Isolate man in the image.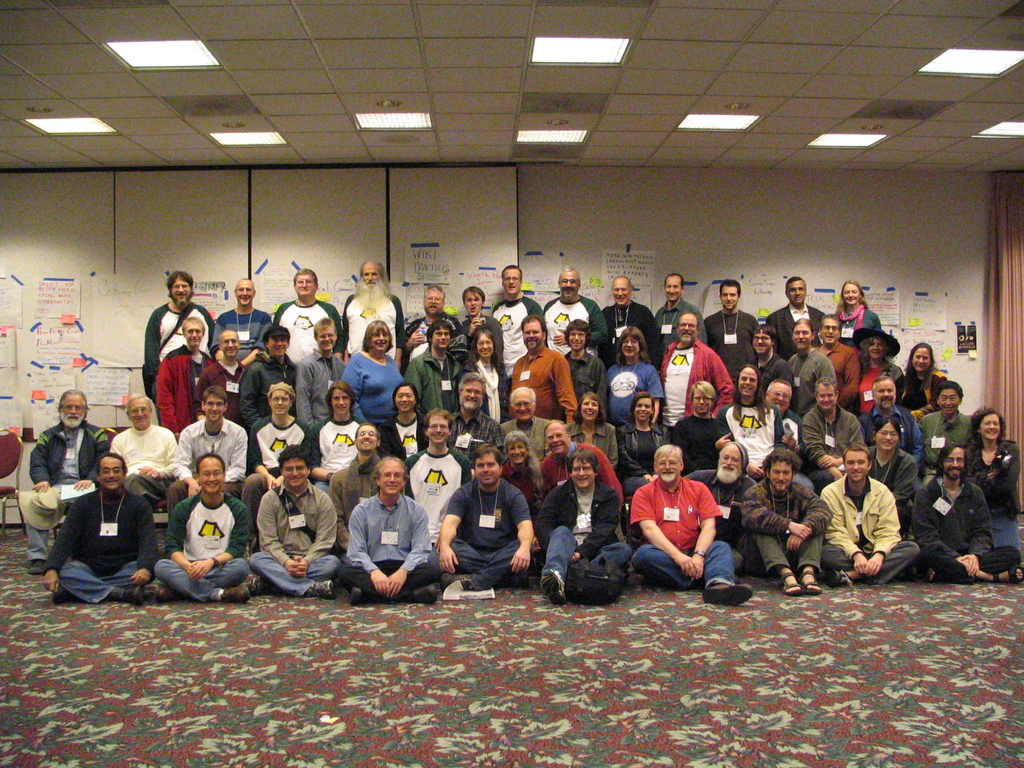
Isolated region: box=[406, 405, 473, 540].
